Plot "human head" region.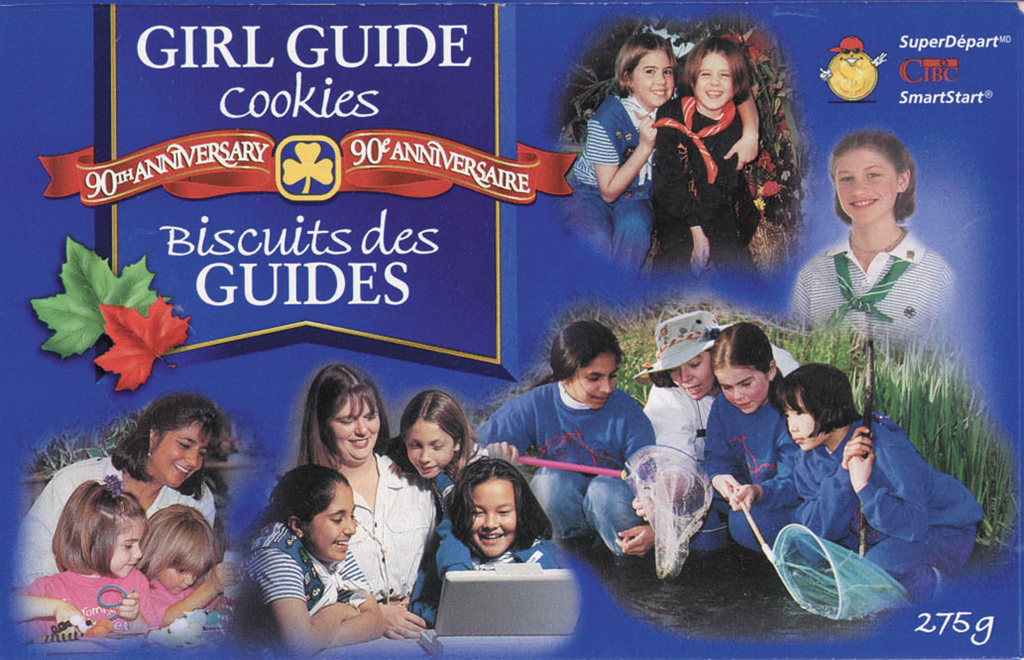
Plotted at l=685, t=33, r=748, b=111.
